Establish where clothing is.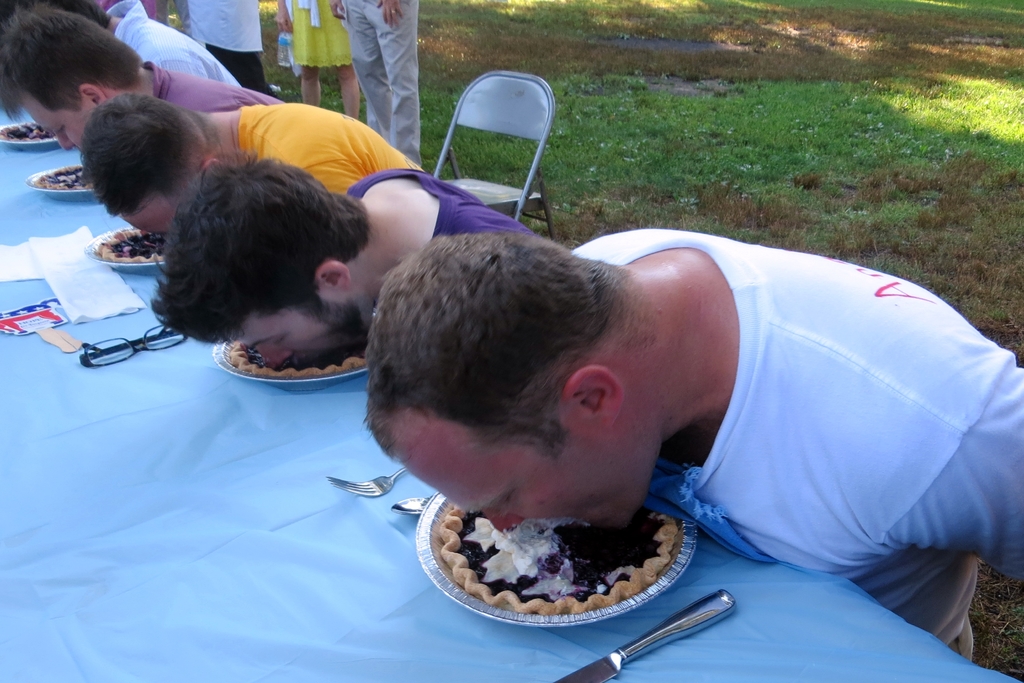
Established at (342, 0, 420, 168).
